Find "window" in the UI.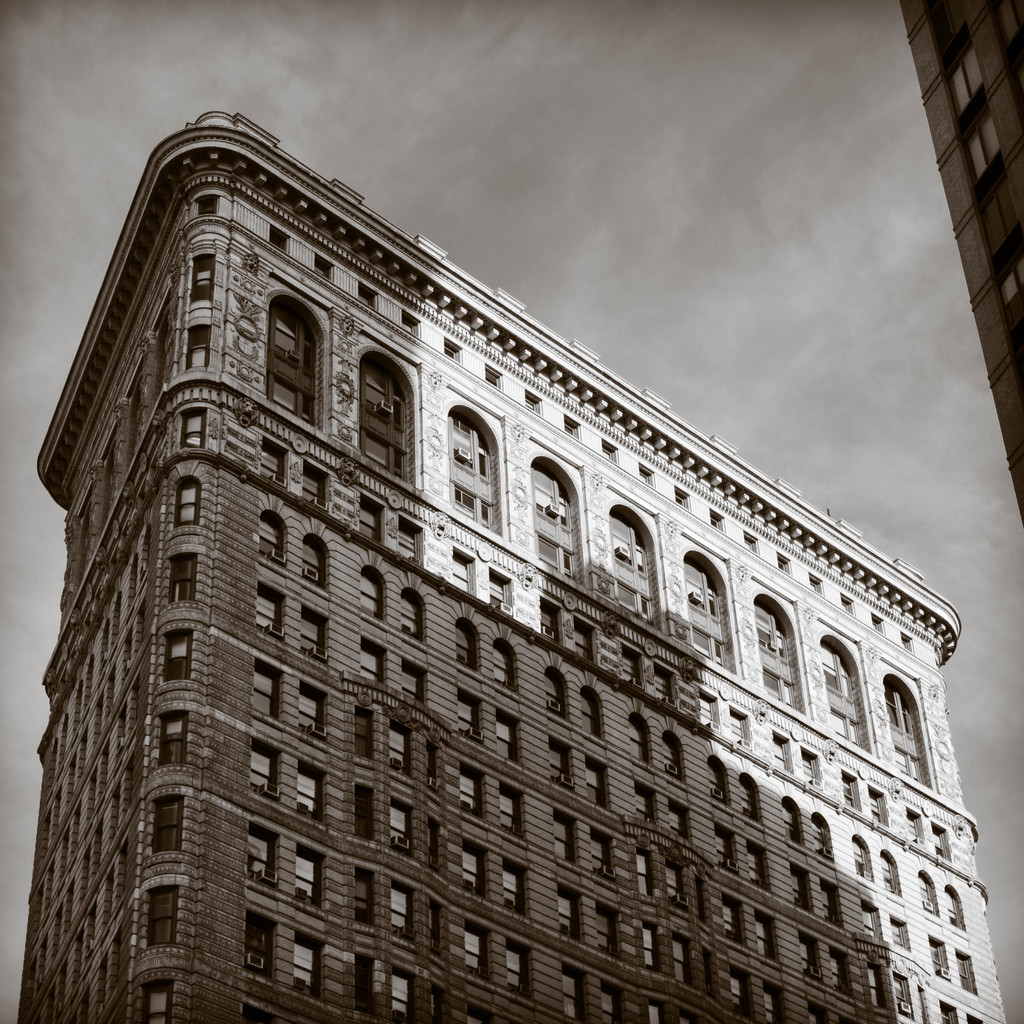
UI element at Rect(557, 967, 579, 1020).
